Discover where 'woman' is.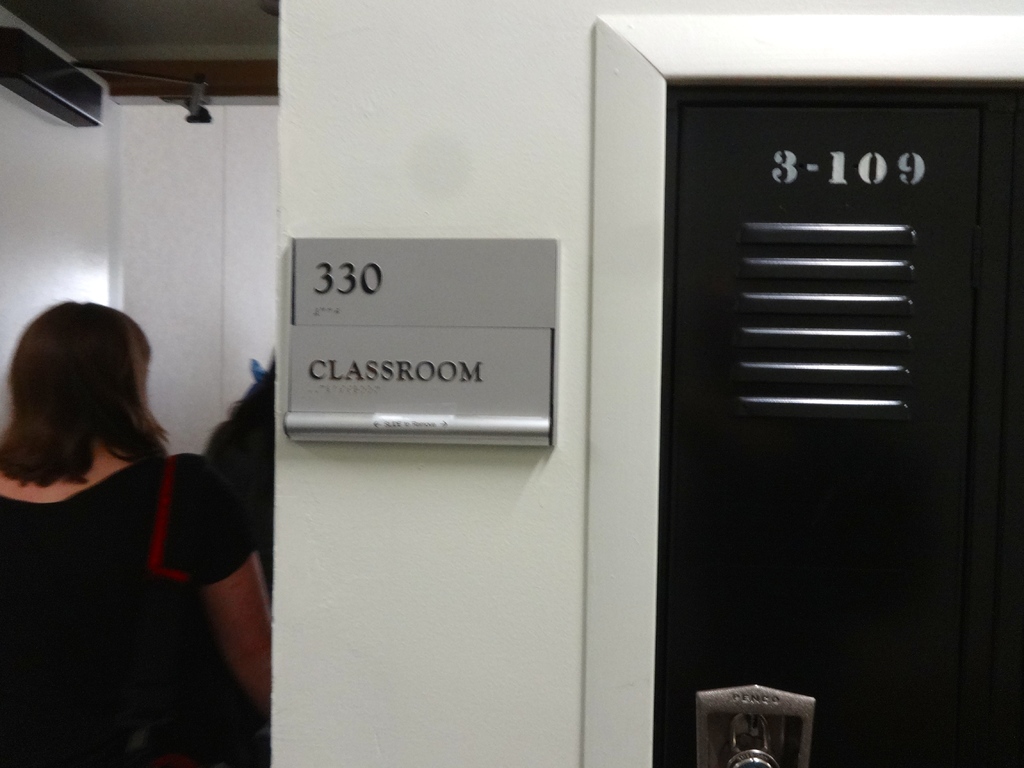
Discovered at locate(12, 259, 265, 761).
